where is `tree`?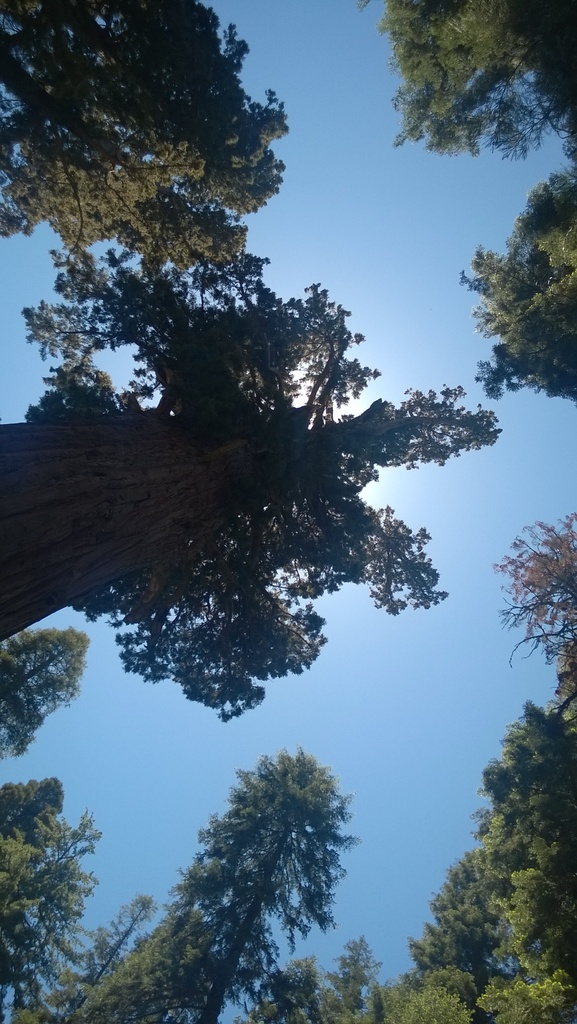
rect(388, 695, 576, 1023).
